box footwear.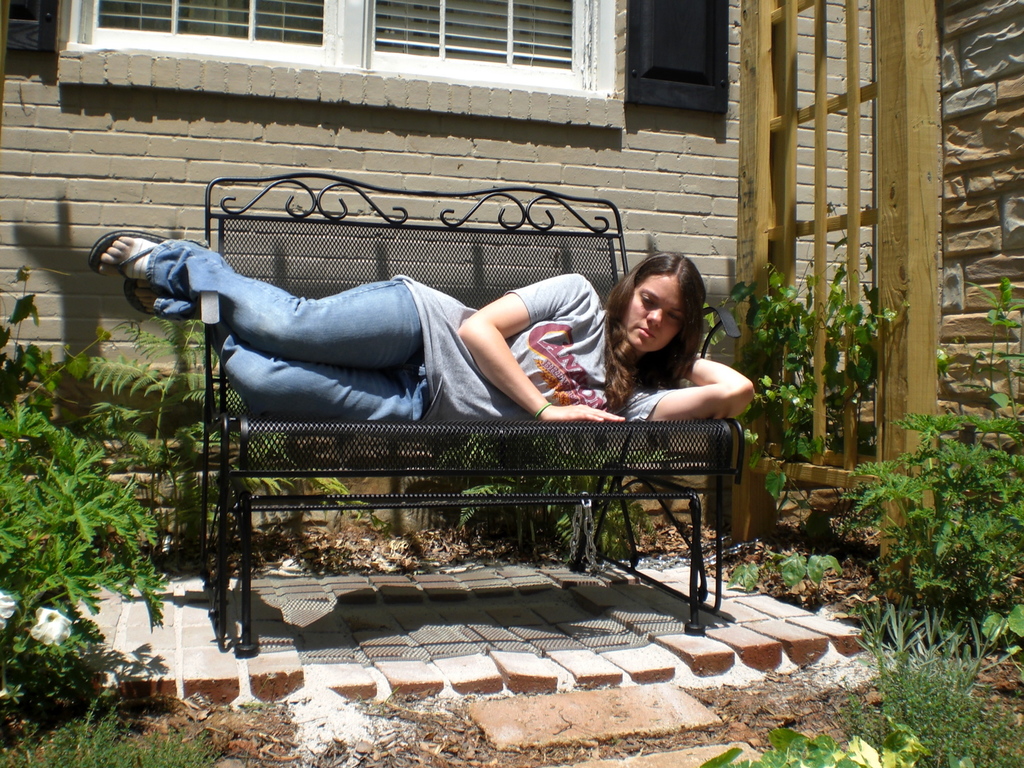
BBox(91, 230, 207, 276).
